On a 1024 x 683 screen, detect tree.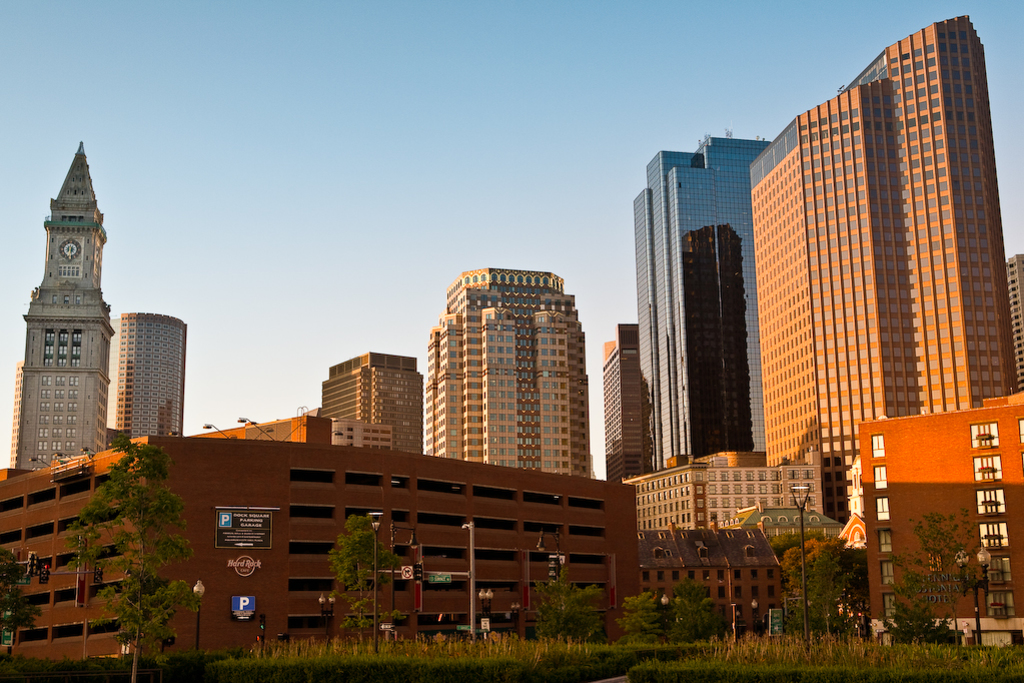
x1=0 y1=541 x2=42 y2=682.
